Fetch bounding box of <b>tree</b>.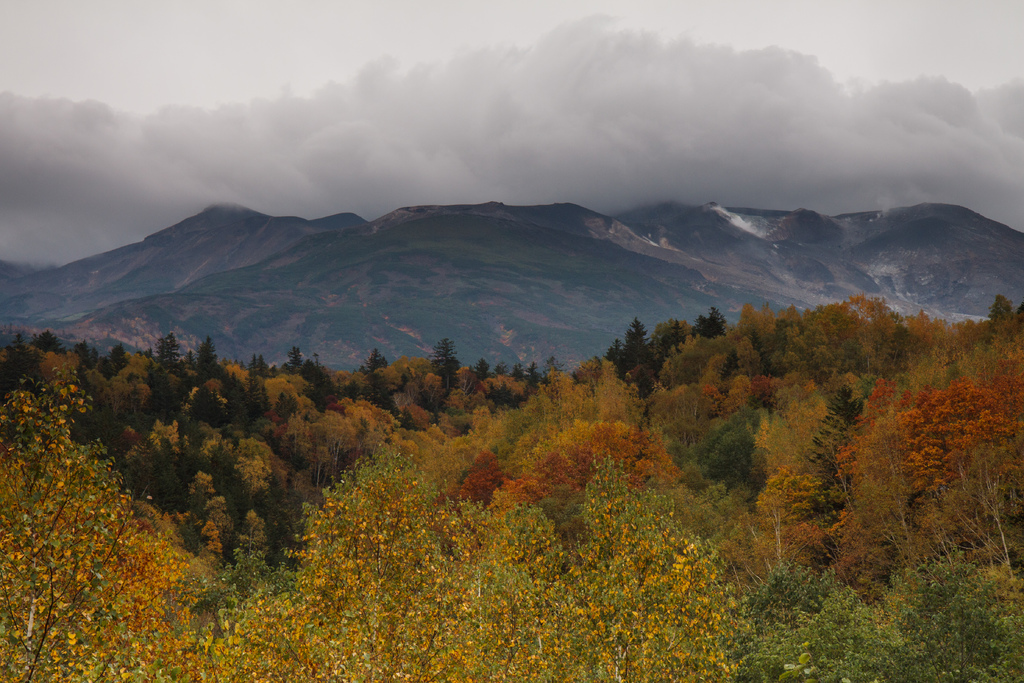
Bbox: <region>606, 315, 665, 399</region>.
